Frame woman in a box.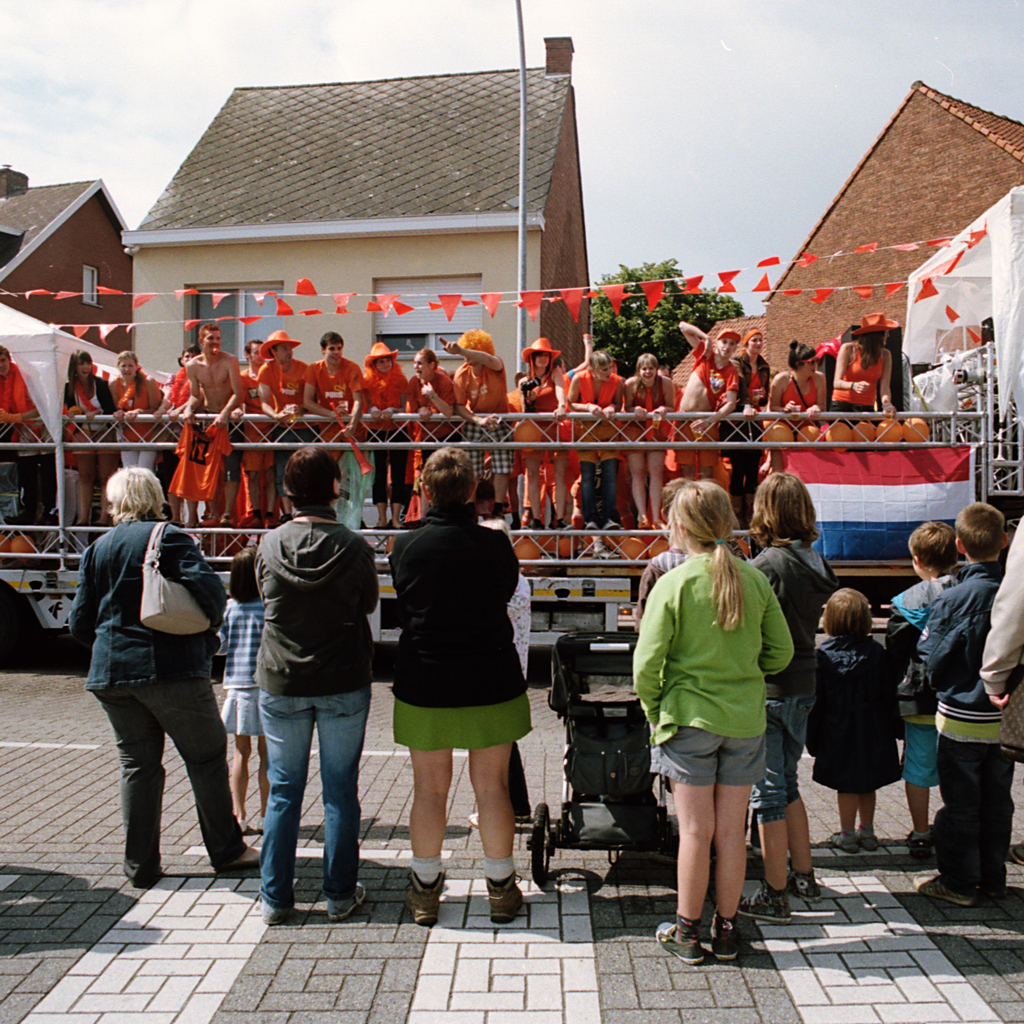
x1=155, y1=342, x2=204, y2=525.
